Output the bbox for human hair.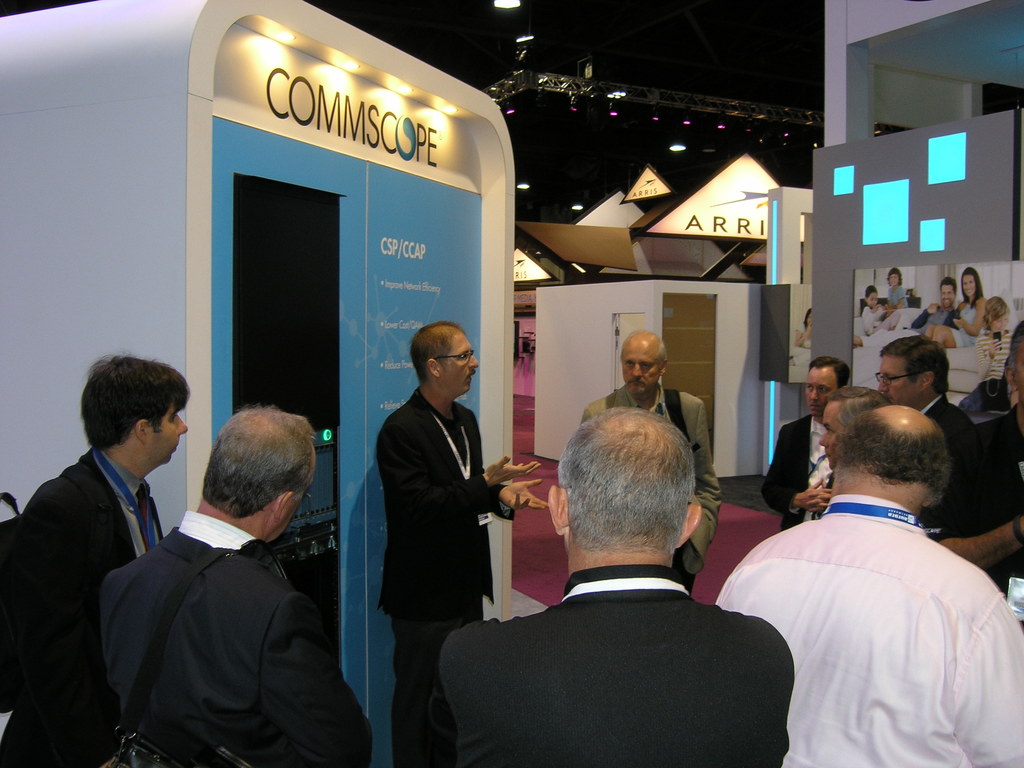
crop(199, 402, 320, 524).
